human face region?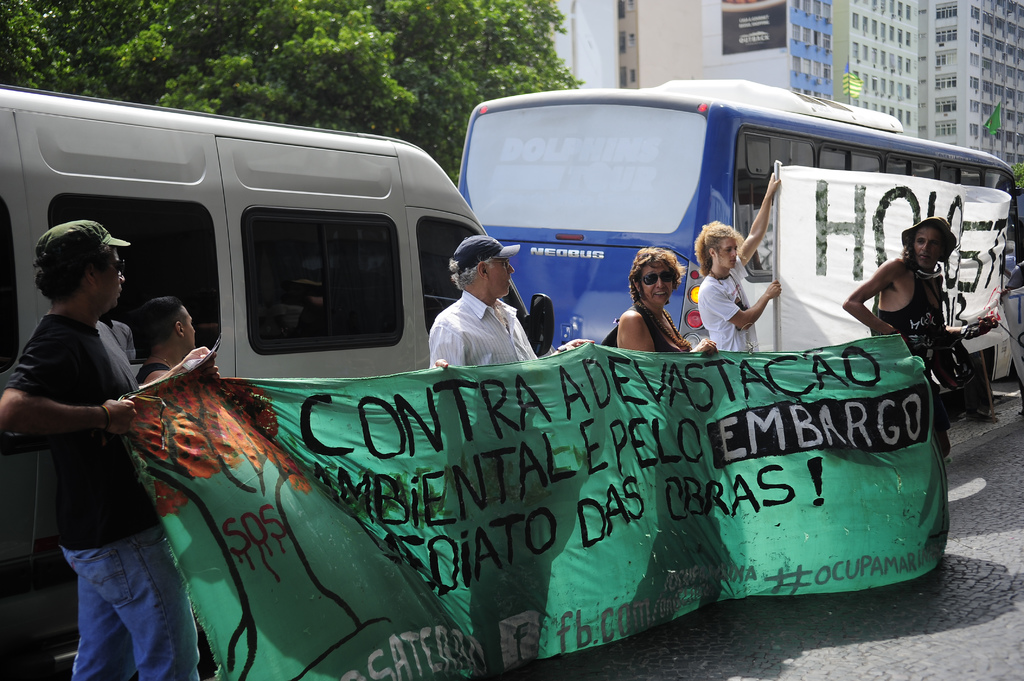
x1=716, y1=238, x2=737, y2=268
